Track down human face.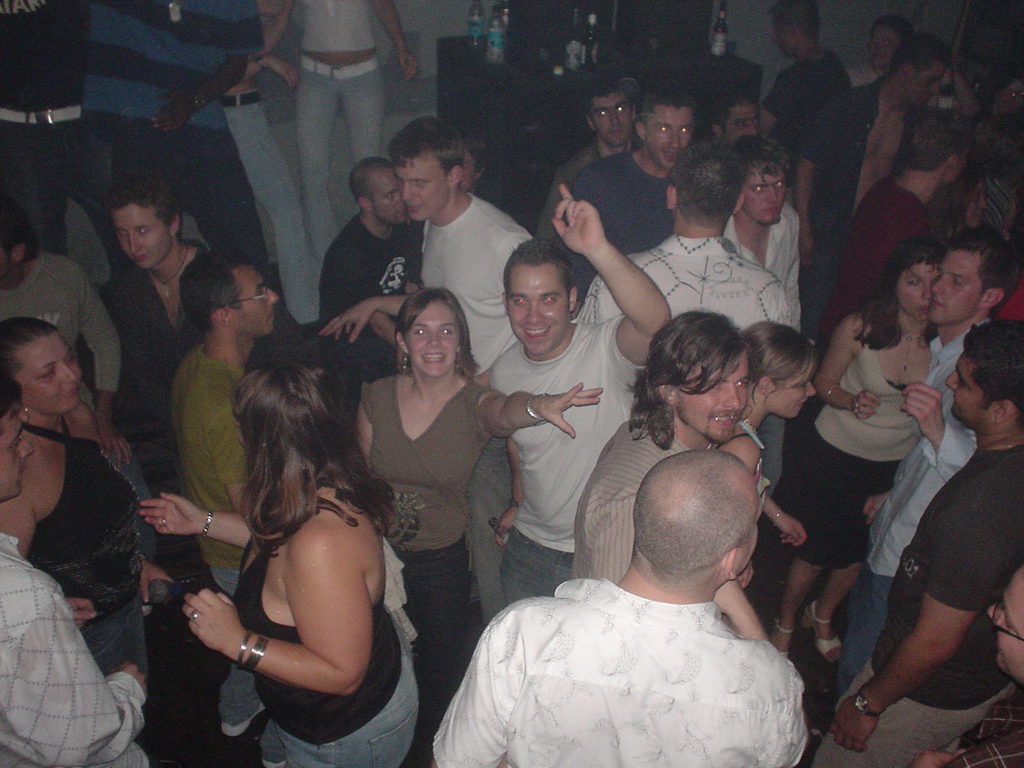
Tracked to Rect(406, 289, 459, 373).
